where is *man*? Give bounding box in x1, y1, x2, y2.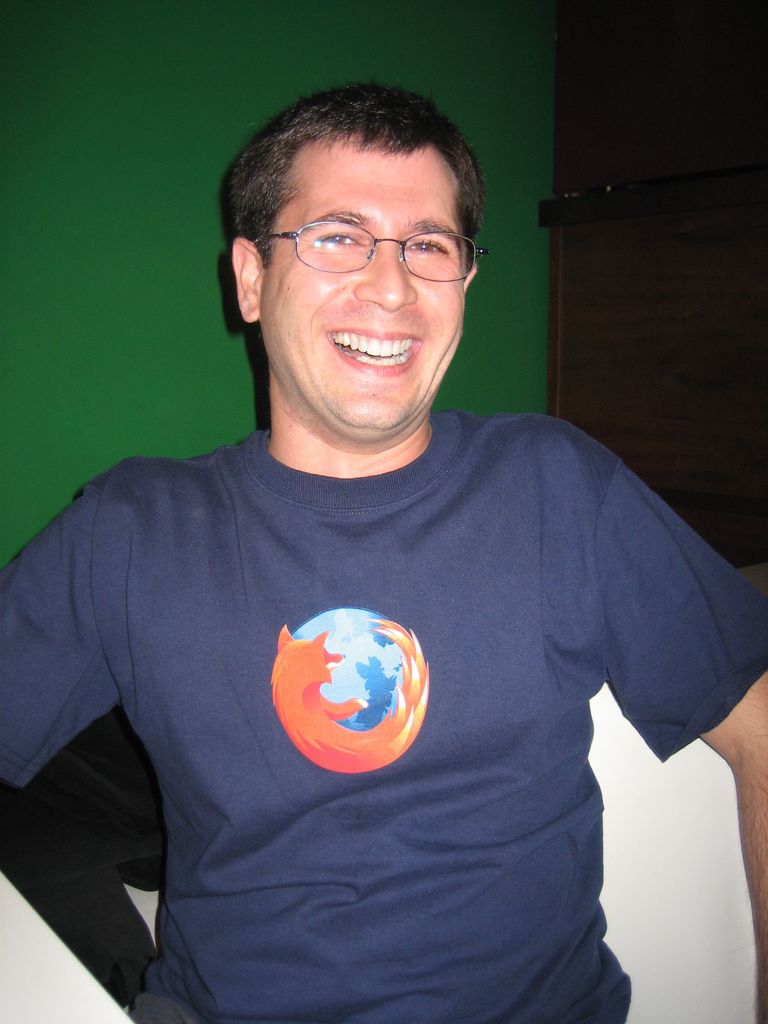
13, 65, 755, 1023.
